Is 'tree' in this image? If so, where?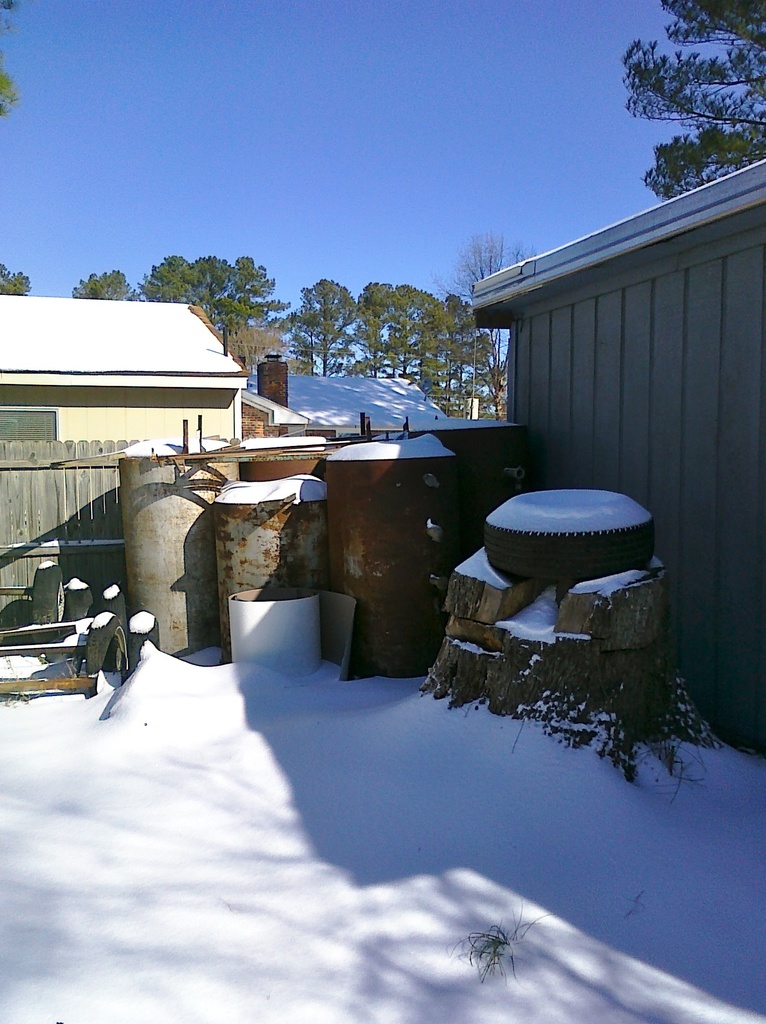
Yes, at 612/0/765/196.
